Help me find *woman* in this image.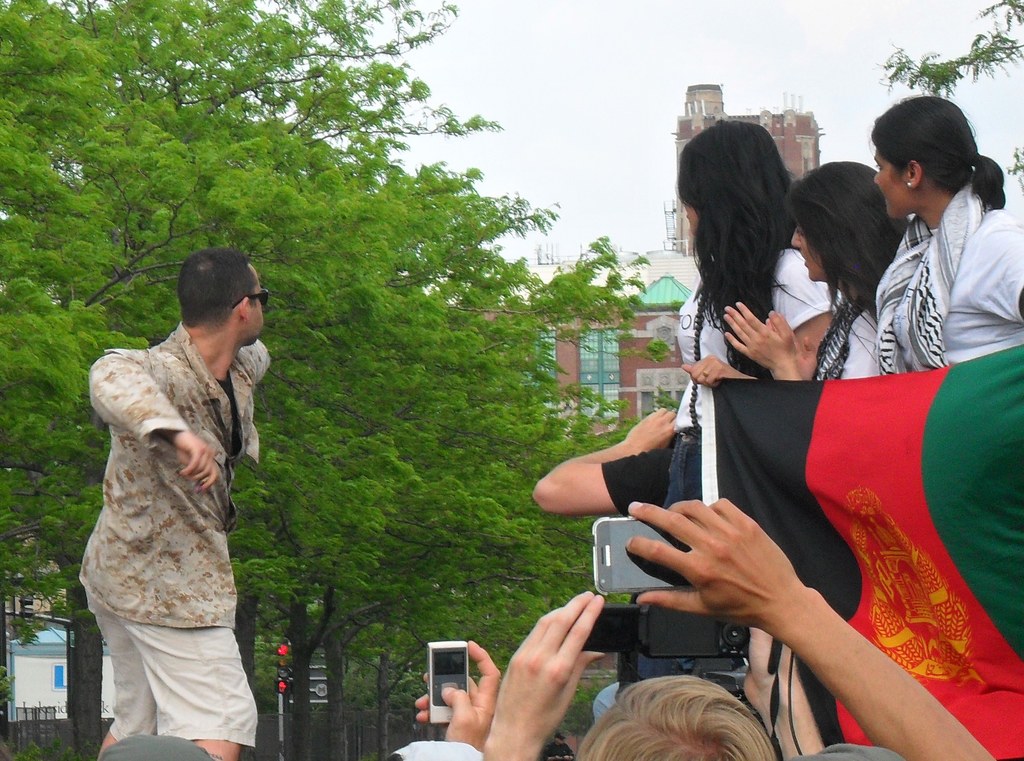
Found it: 864:90:1023:374.
